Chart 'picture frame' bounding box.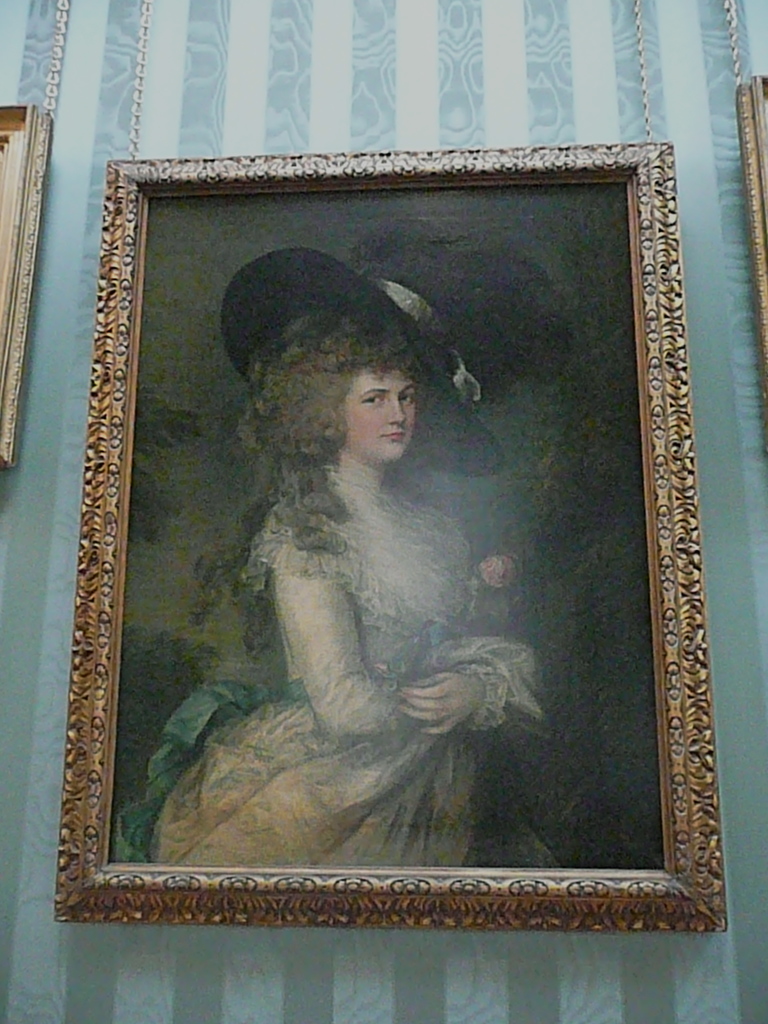
Charted: (0, 102, 51, 472).
